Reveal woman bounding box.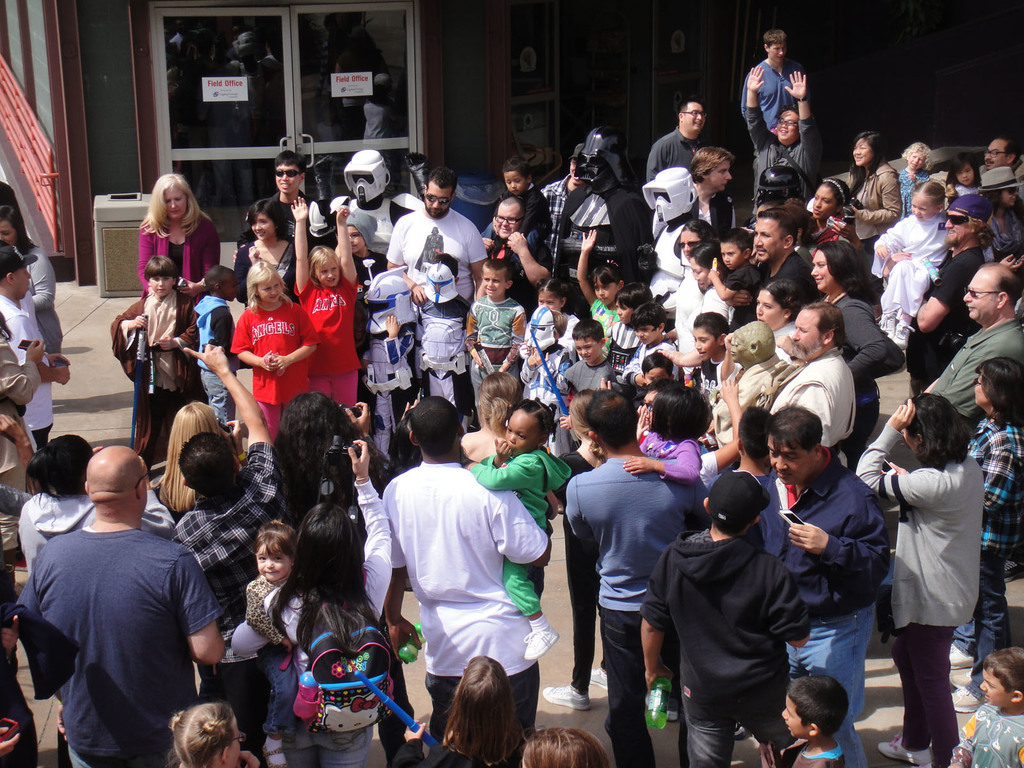
Revealed: [0,313,44,496].
